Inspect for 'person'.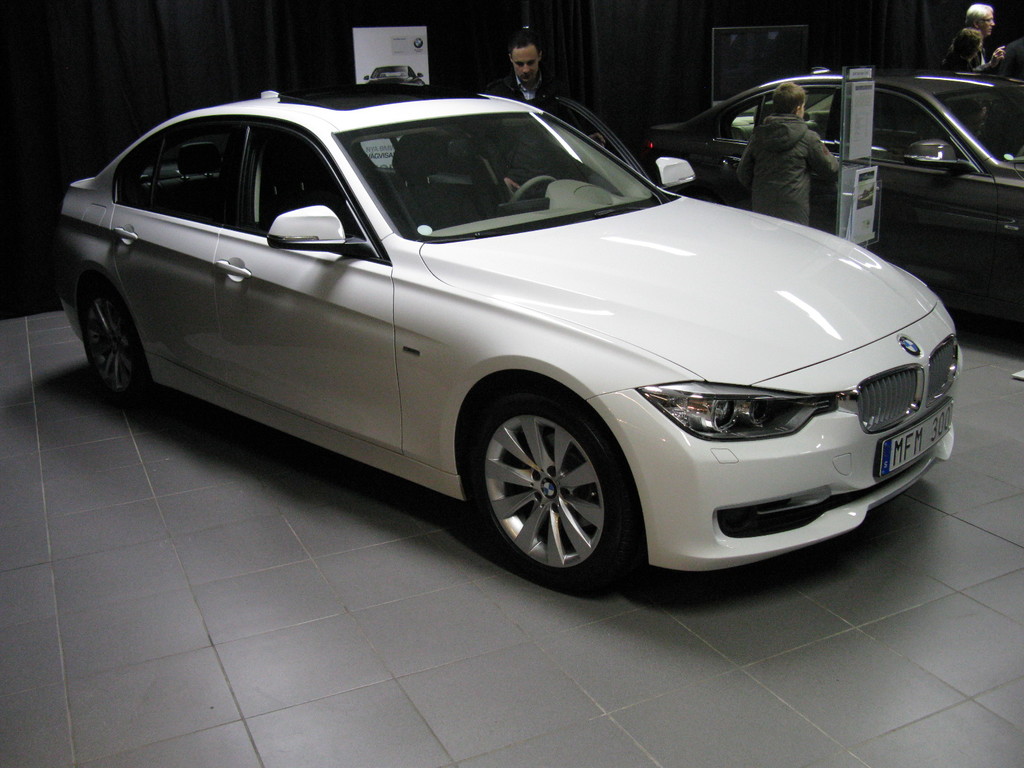
Inspection: (left=723, top=67, right=863, bottom=229).
